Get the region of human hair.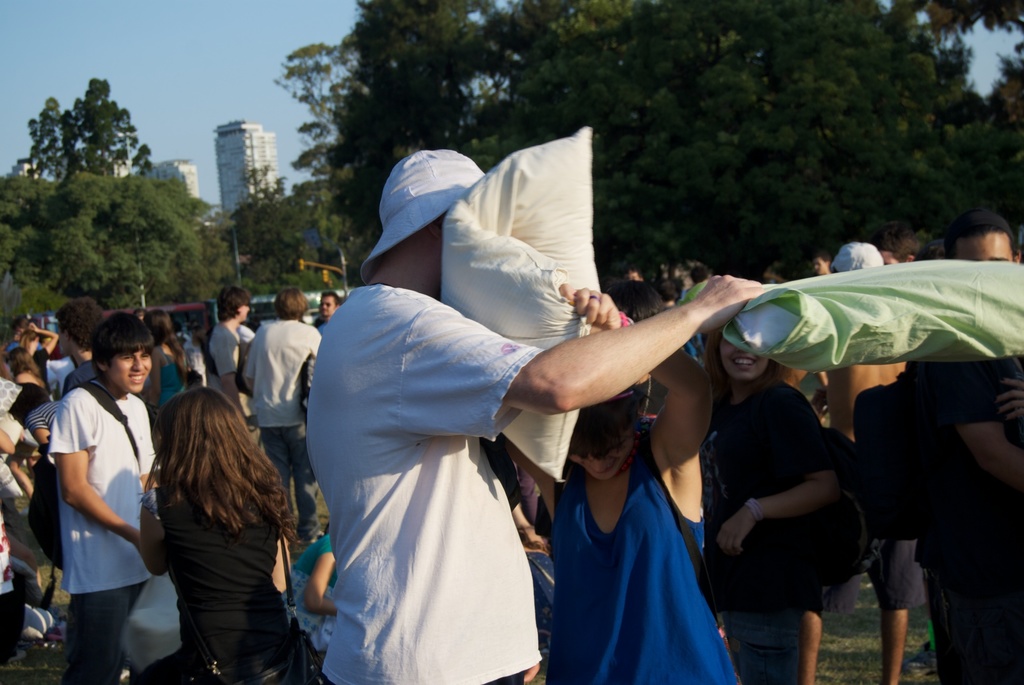
(217, 283, 257, 328).
